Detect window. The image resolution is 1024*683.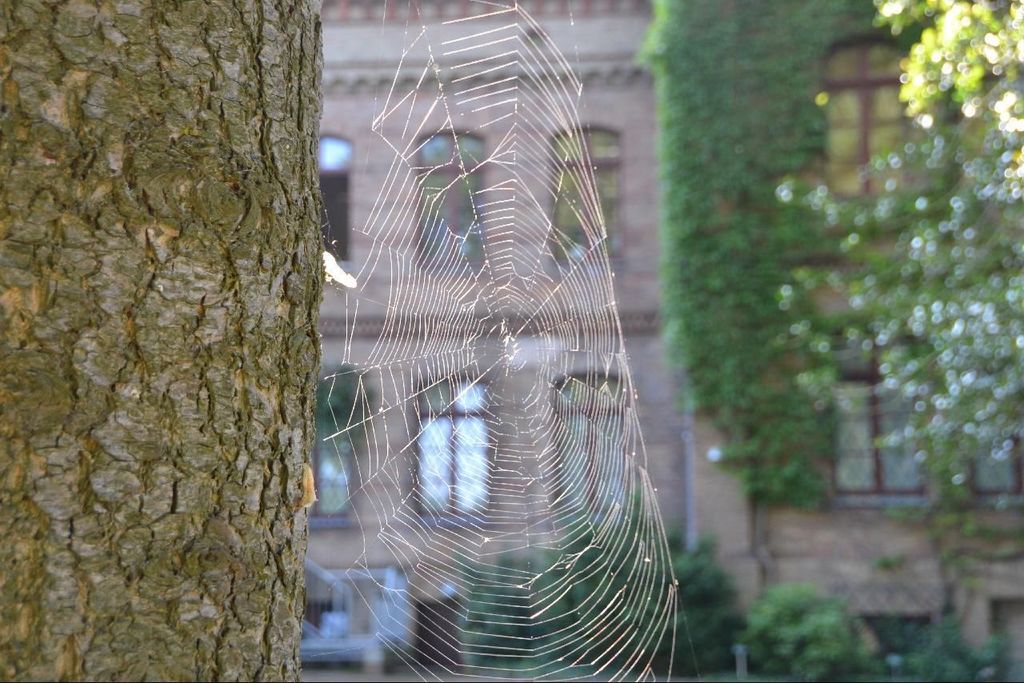
(831,380,934,492).
